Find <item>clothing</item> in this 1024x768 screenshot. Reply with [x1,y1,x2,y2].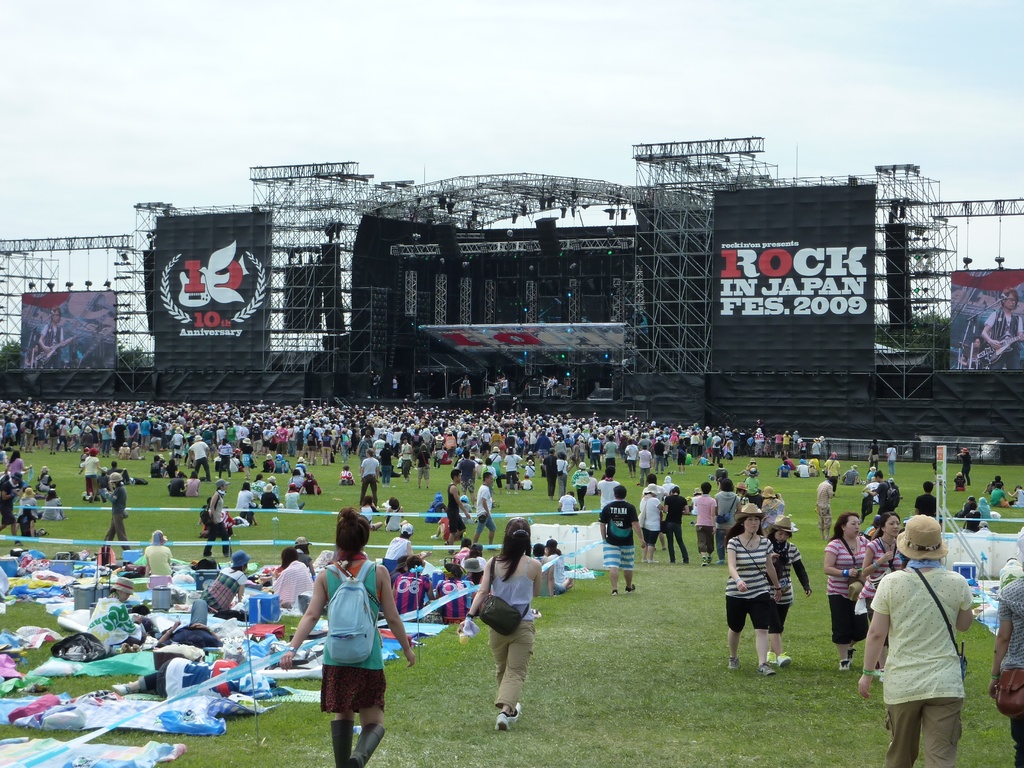
[725,525,773,616].
